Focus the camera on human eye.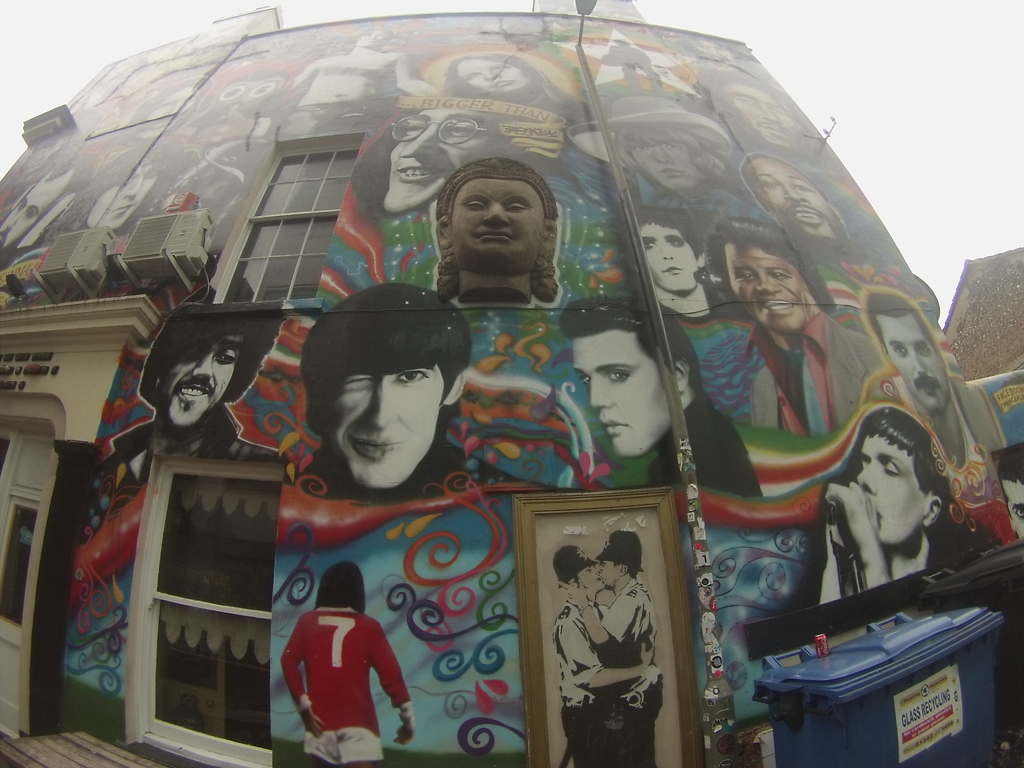
Focus region: <region>733, 268, 752, 282</region>.
